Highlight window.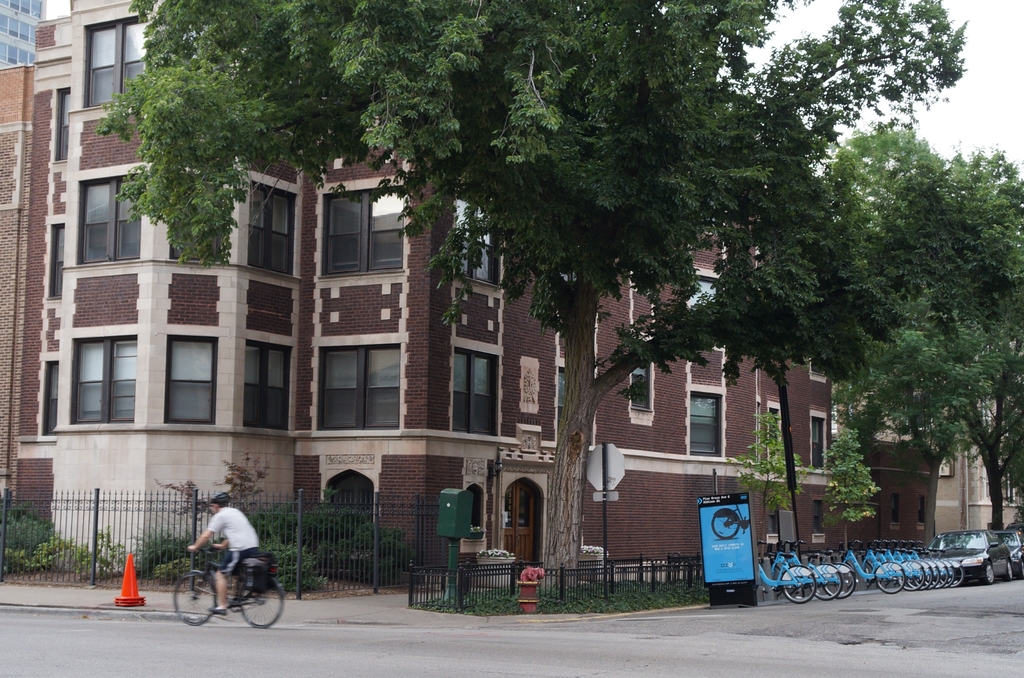
Highlighted region: [455, 346, 501, 433].
